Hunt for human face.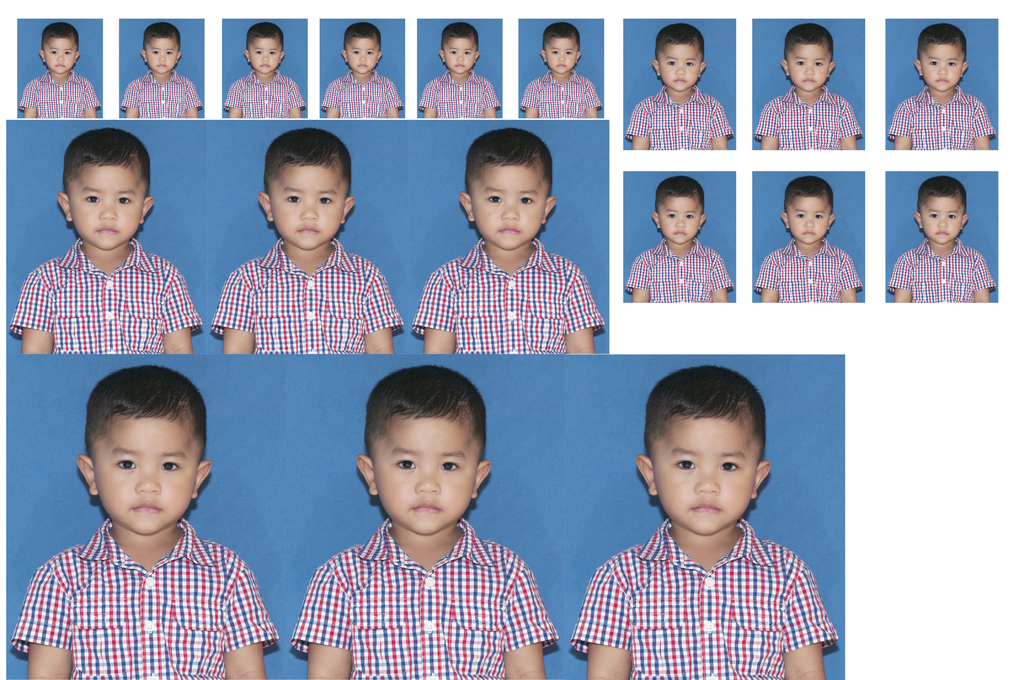
Hunted down at rect(787, 195, 829, 243).
